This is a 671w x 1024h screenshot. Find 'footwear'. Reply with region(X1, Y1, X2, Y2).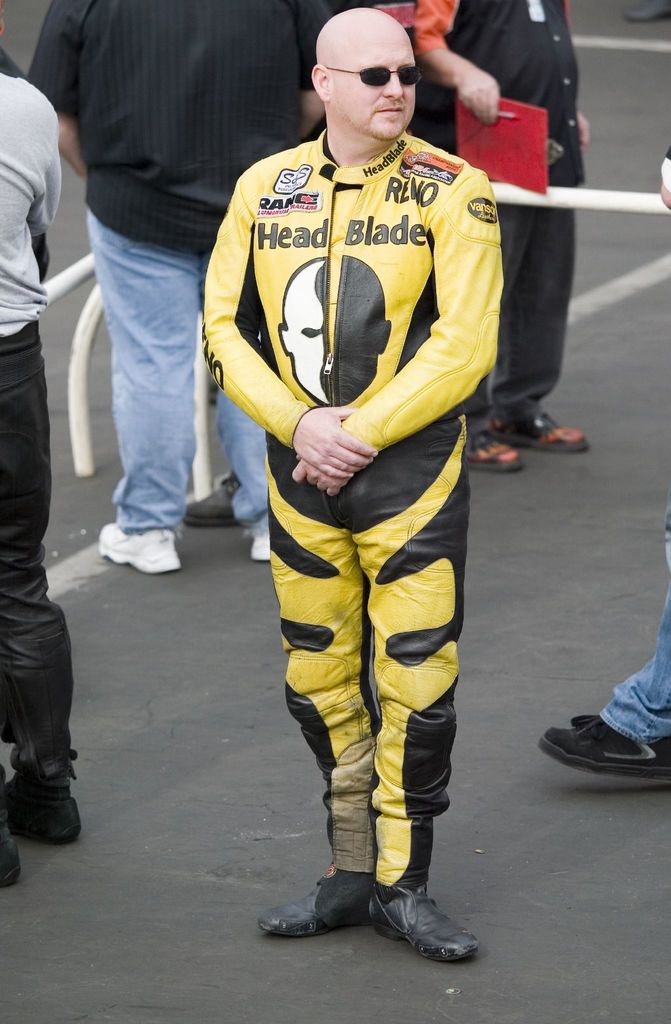
region(257, 865, 376, 935).
